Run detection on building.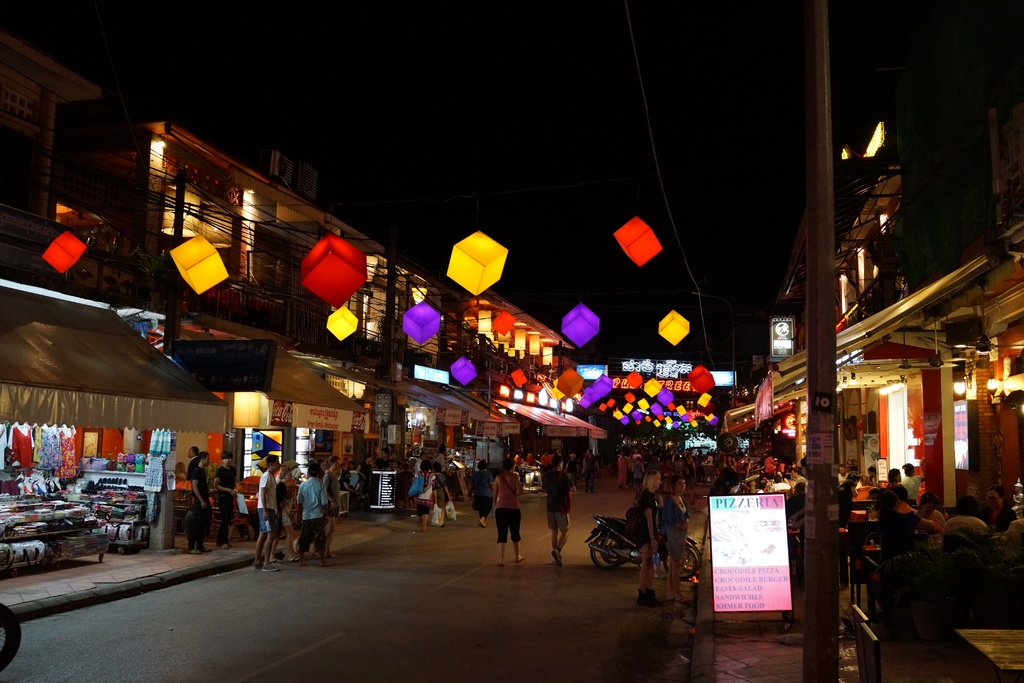
Result: {"x1": 730, "y1": 128, "x2": 1023, "y2": 533}.
